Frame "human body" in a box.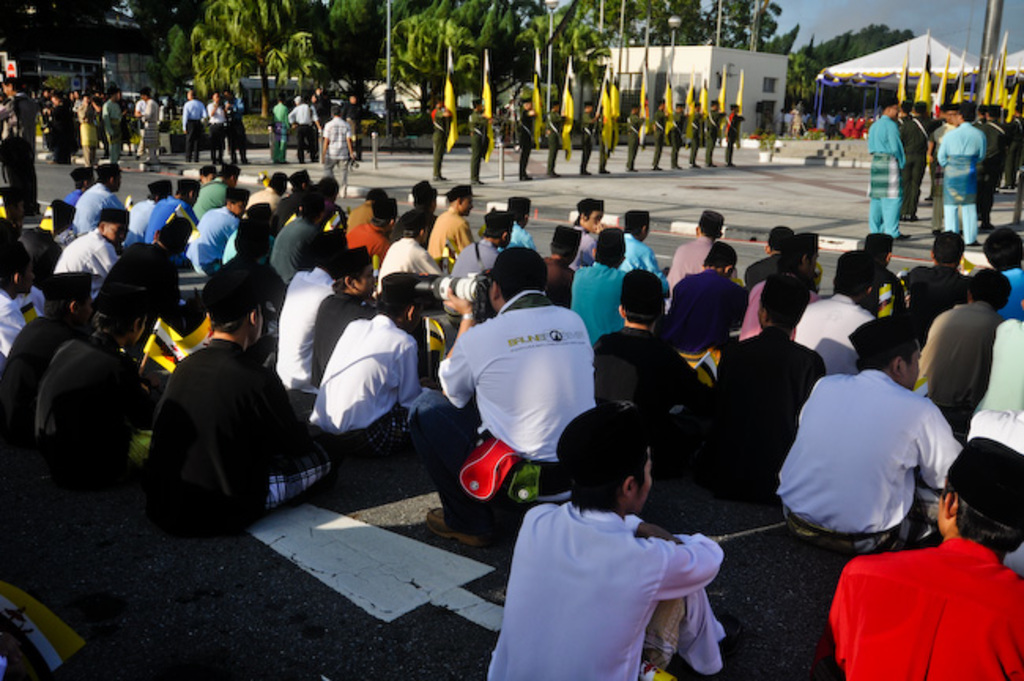
{"x1": 298, "y1": 276, "x2": 452, "y2": 448}.
